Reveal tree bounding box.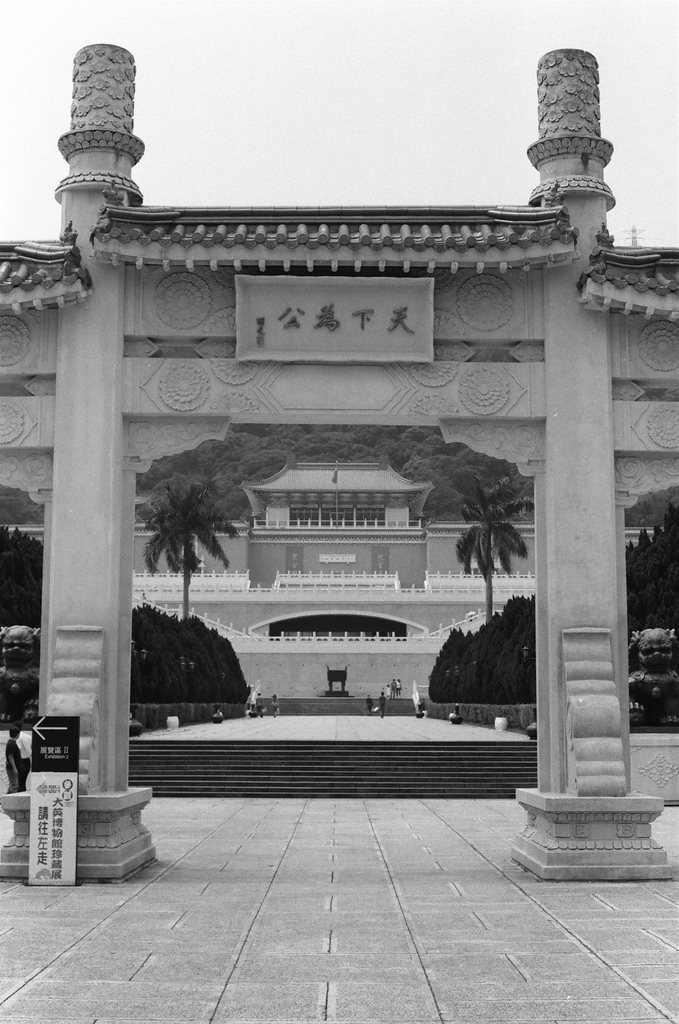
Revealed: x1=139, y1=463, x2=258, y2=643.
